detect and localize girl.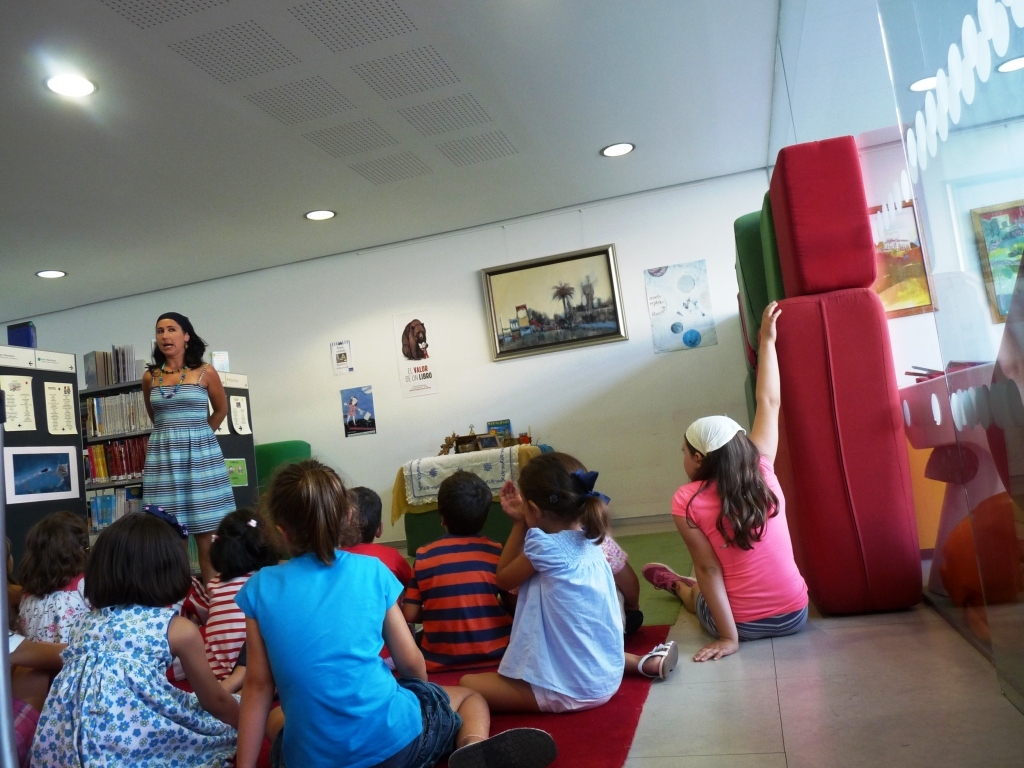
Localized at <box>13,507,97,650</box>.
